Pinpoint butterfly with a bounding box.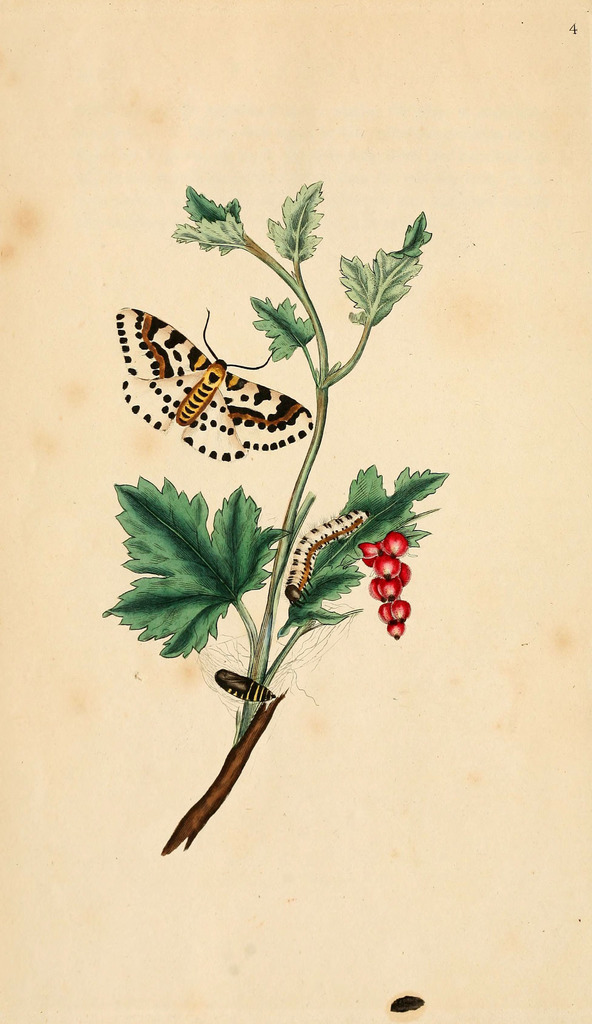
pyautogui.locateOnScreen(122, 289, 287, 472).
